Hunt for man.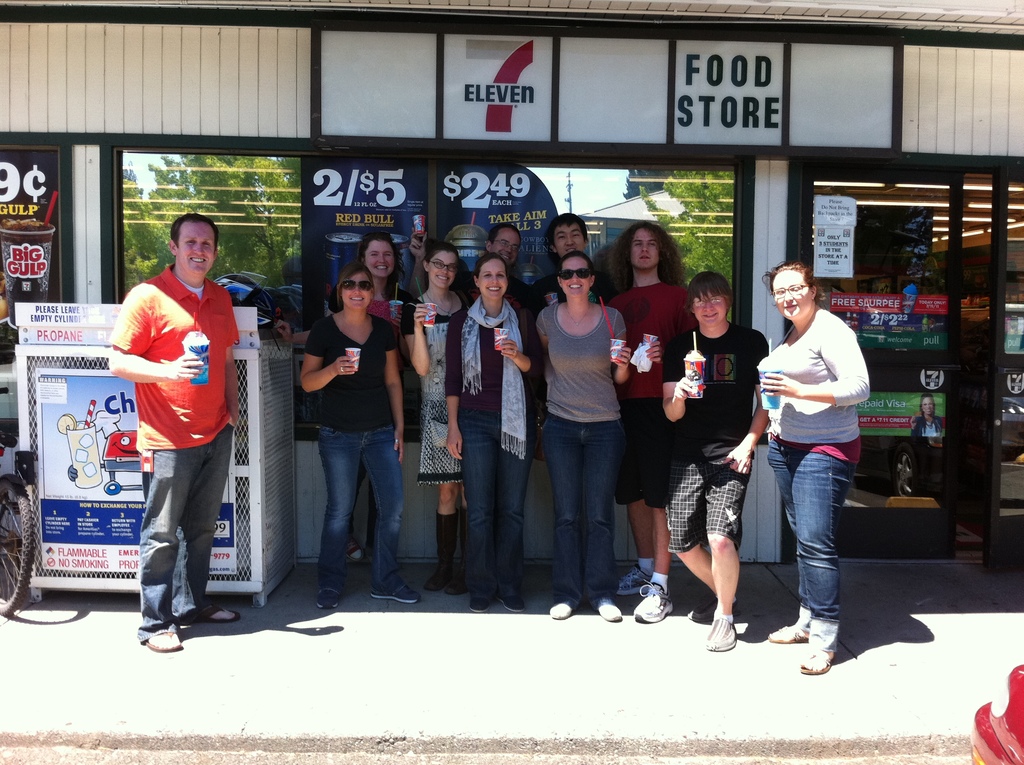
Hunted down at [x1=527, y1=195, x2=630, y2=560].
